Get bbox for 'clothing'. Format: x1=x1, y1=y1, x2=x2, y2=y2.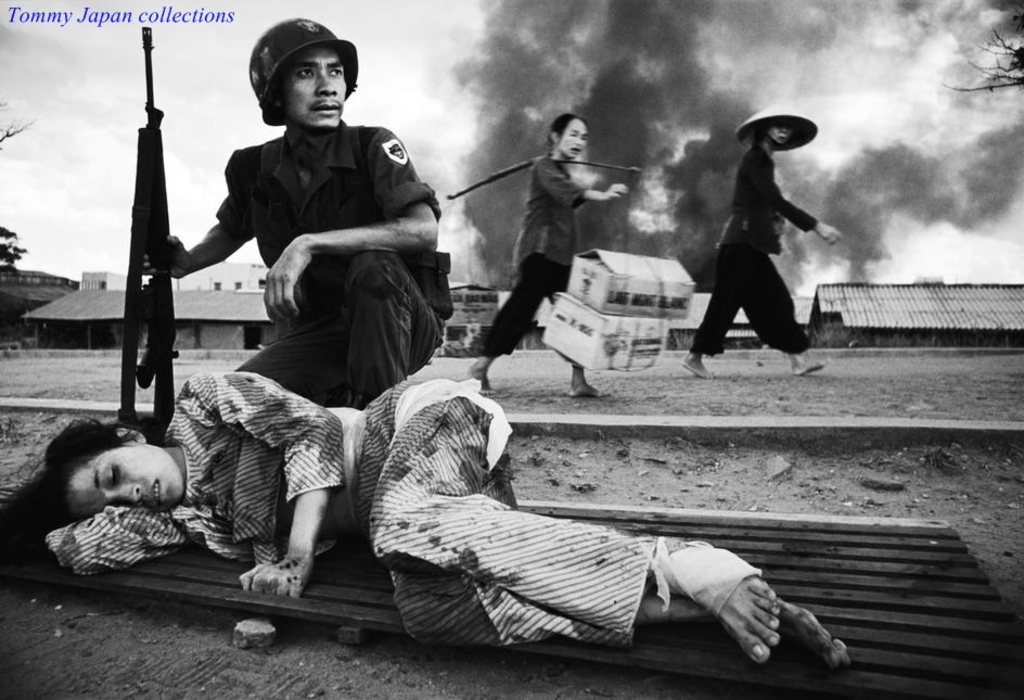
x1=686, y1=148, x2=818, y2=362.
